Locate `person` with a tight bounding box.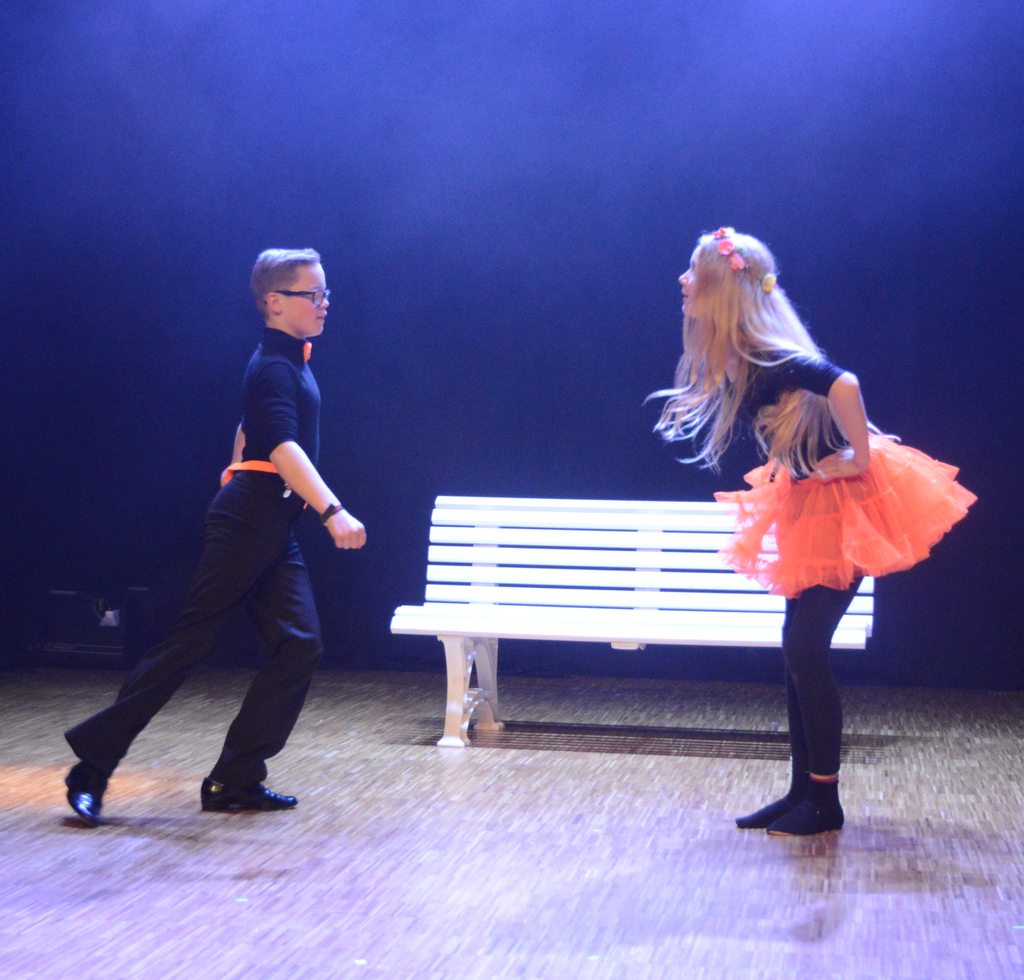
x1=642, y1=234, x2=980, y2=824.
